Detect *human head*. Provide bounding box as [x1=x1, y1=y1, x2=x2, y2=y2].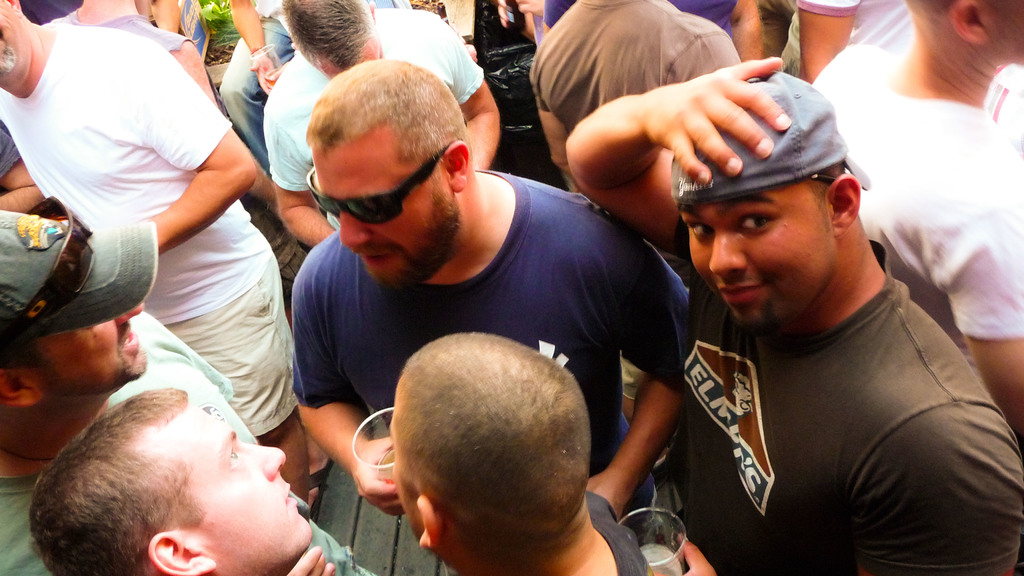
[x1=0, y1=0, x2=31, y2=82].
